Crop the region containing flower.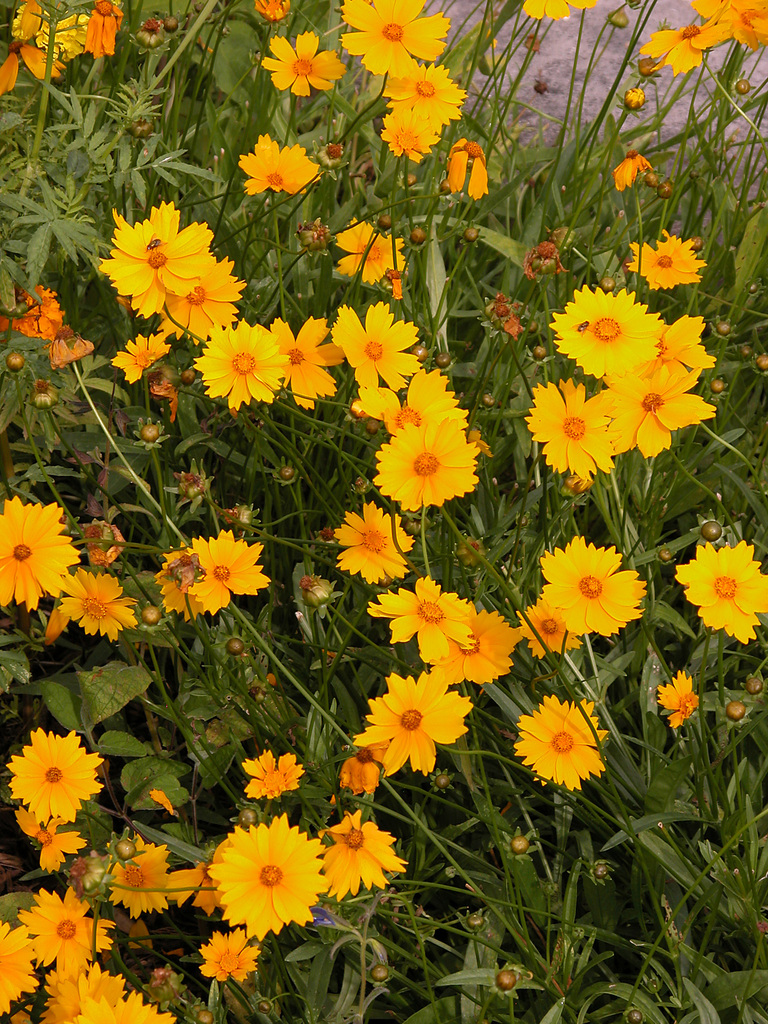
Crop region: box(524, 0, 601, 20).
